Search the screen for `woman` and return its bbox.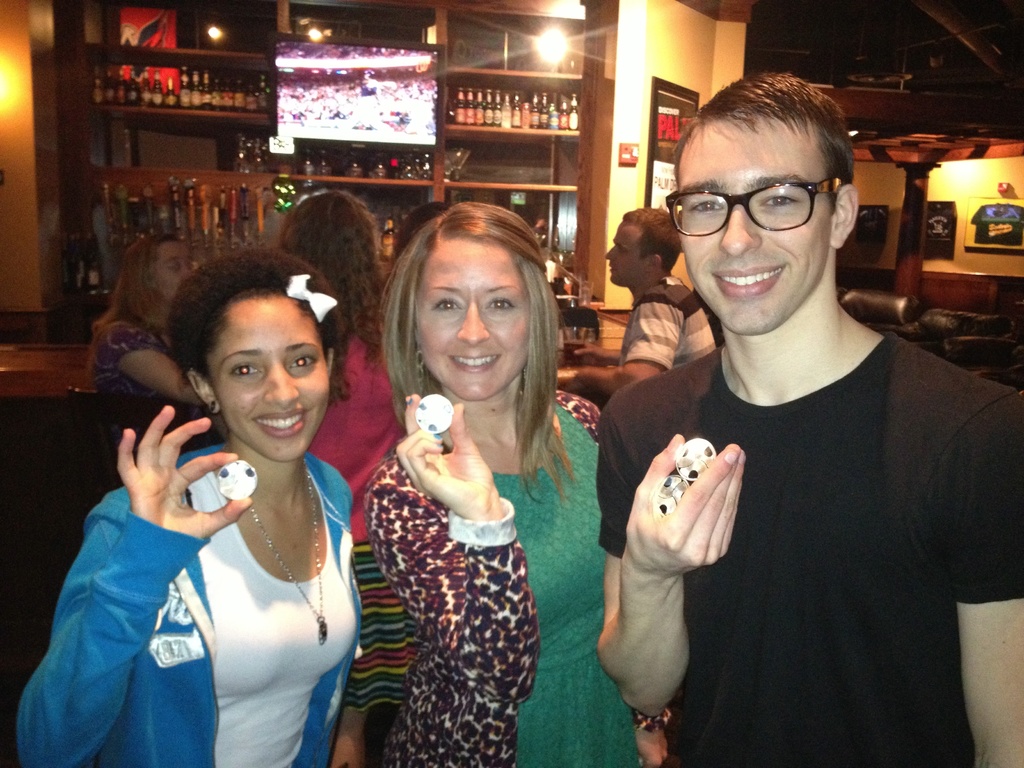
Found: {"x1": 18, "y1": 246, "x2": 359, "y2": 767}.
